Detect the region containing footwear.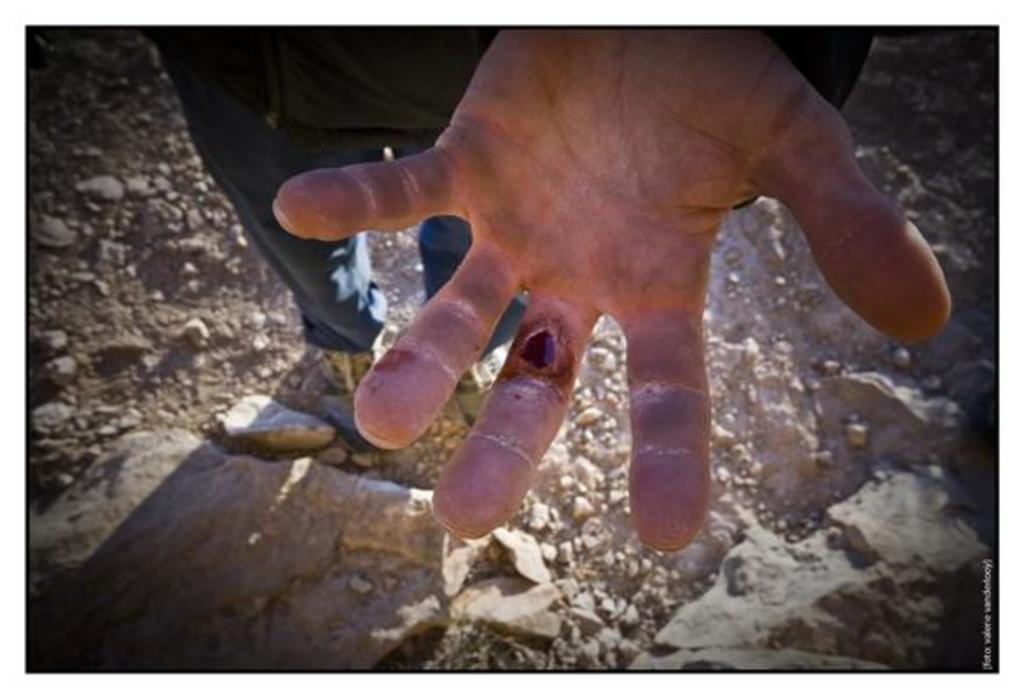
451 341 505 432.
